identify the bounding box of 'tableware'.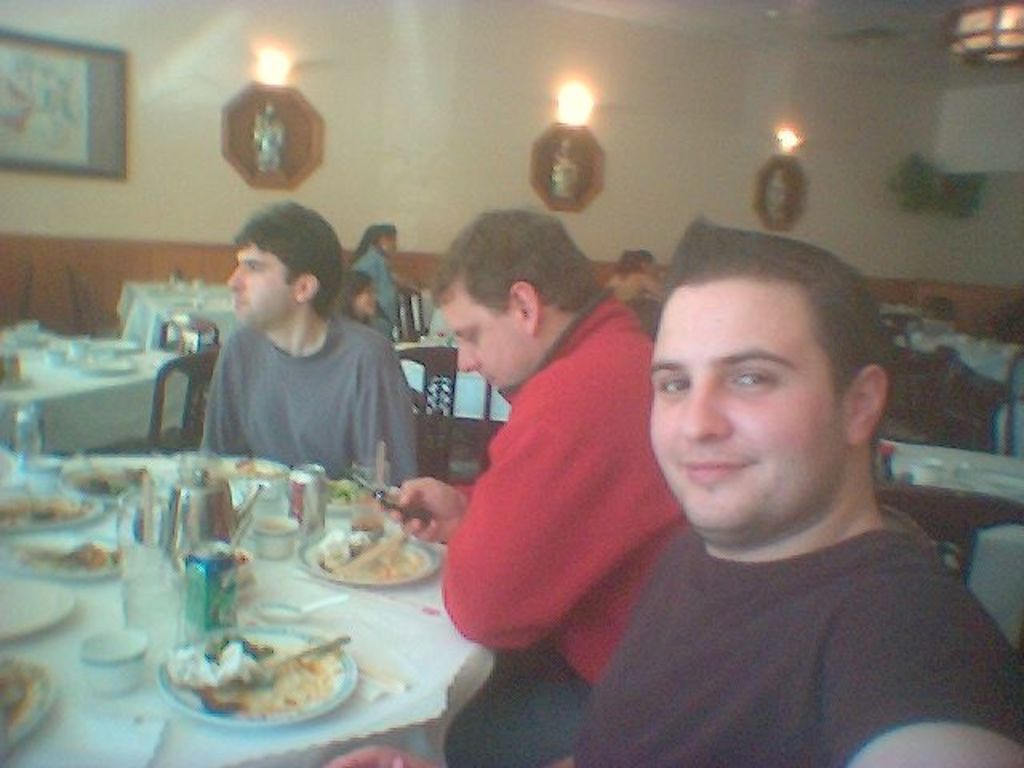
Rect(46, 346, 74, 373).
